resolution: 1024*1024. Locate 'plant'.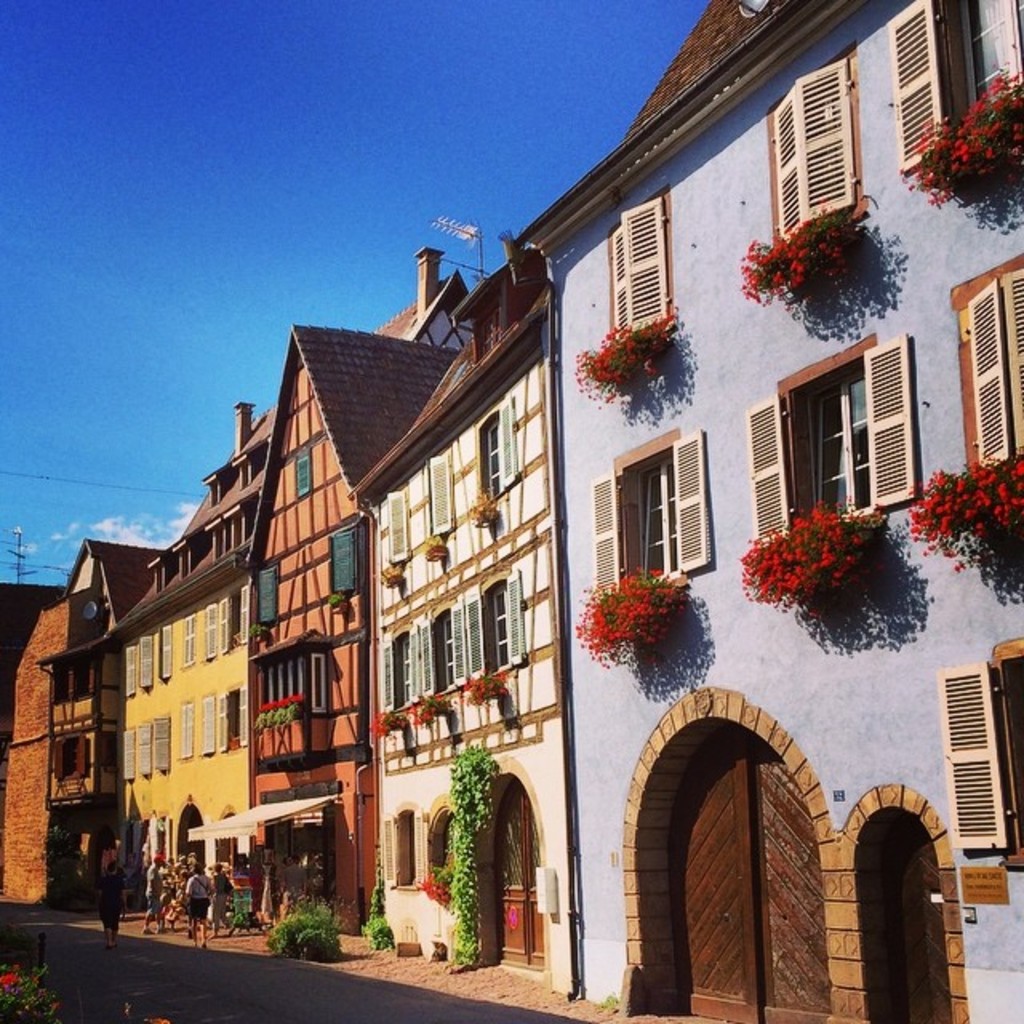
left=248, top=619, right=269, bottom=646.
